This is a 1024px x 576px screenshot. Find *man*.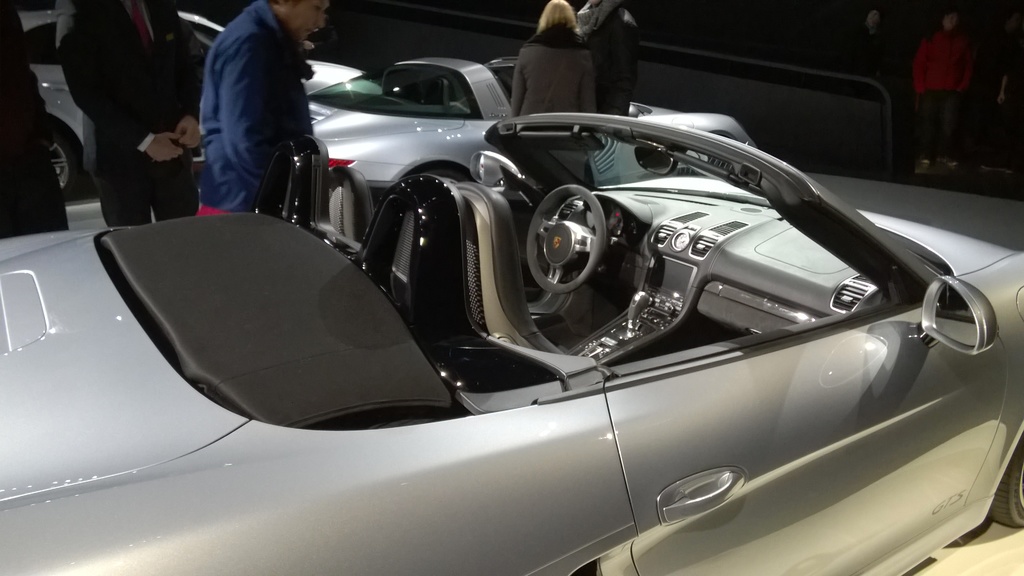
Bounding box: {"left": 582, "top": 0, "right": 643, "bottom": 115}.
